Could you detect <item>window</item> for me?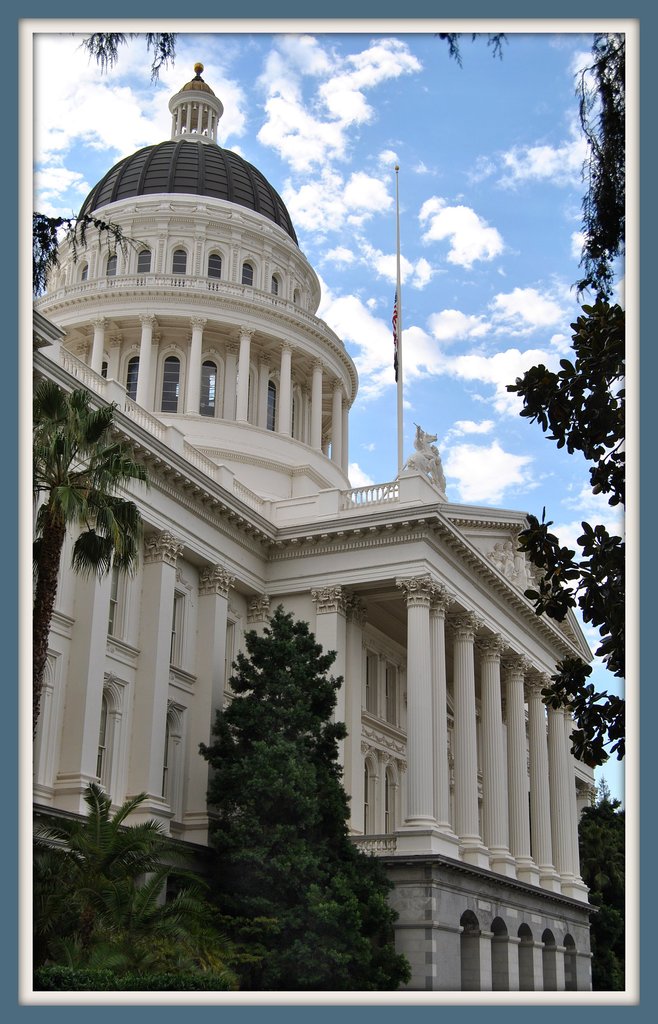
Detection result: (246,263,262,287).
